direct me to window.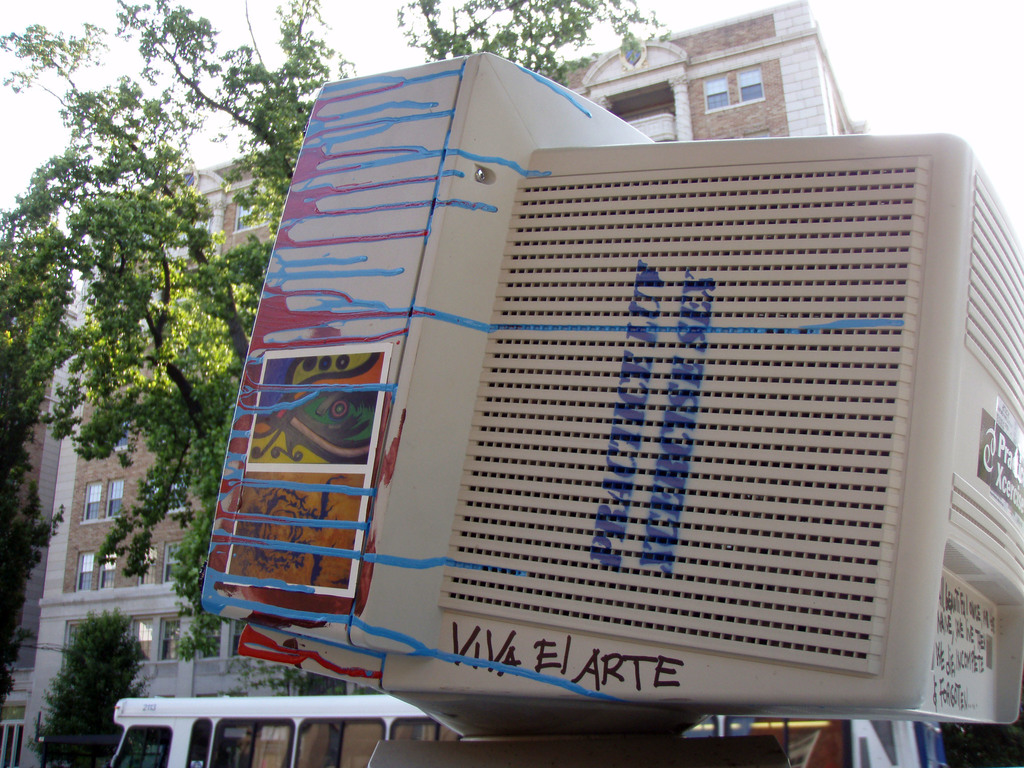
Direction: 81:479:105:520.
